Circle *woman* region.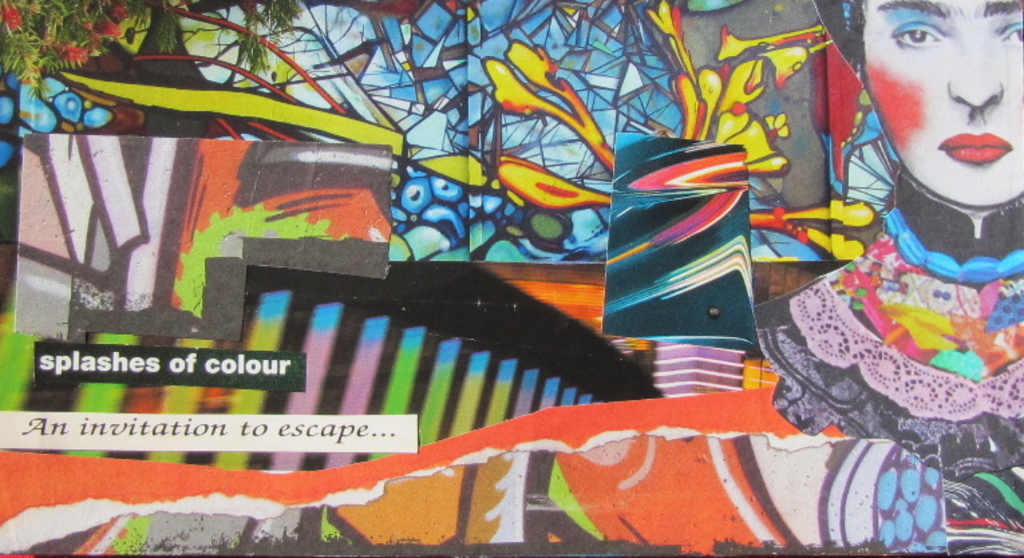
Region: [754, 0, 1023, 557].
